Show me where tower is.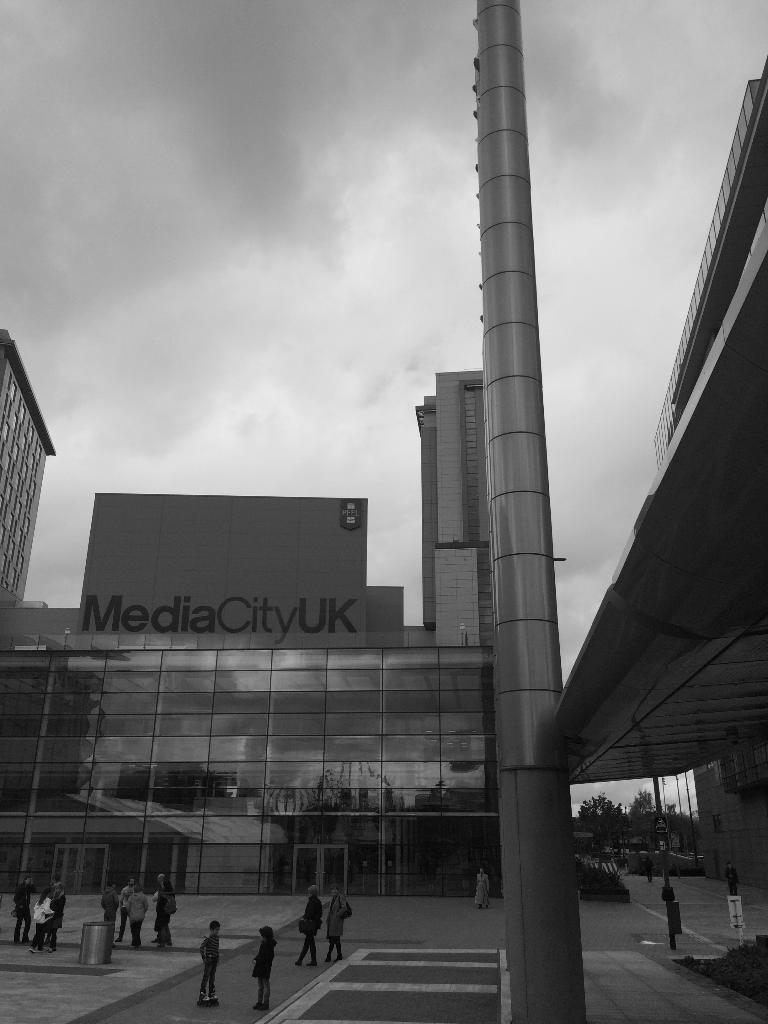
tower is at 413/367/485/626.
